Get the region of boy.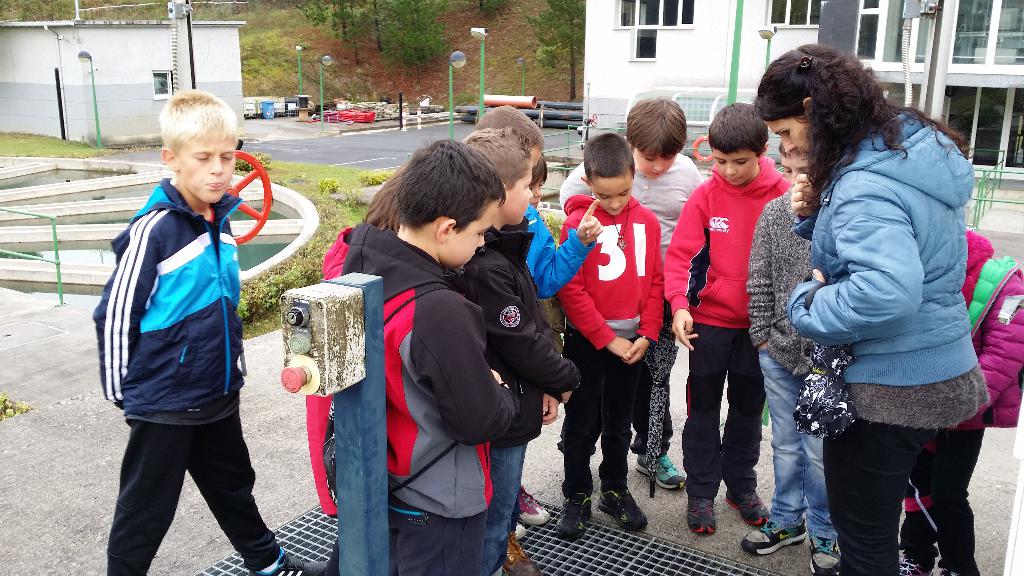
89:88:330:575.
